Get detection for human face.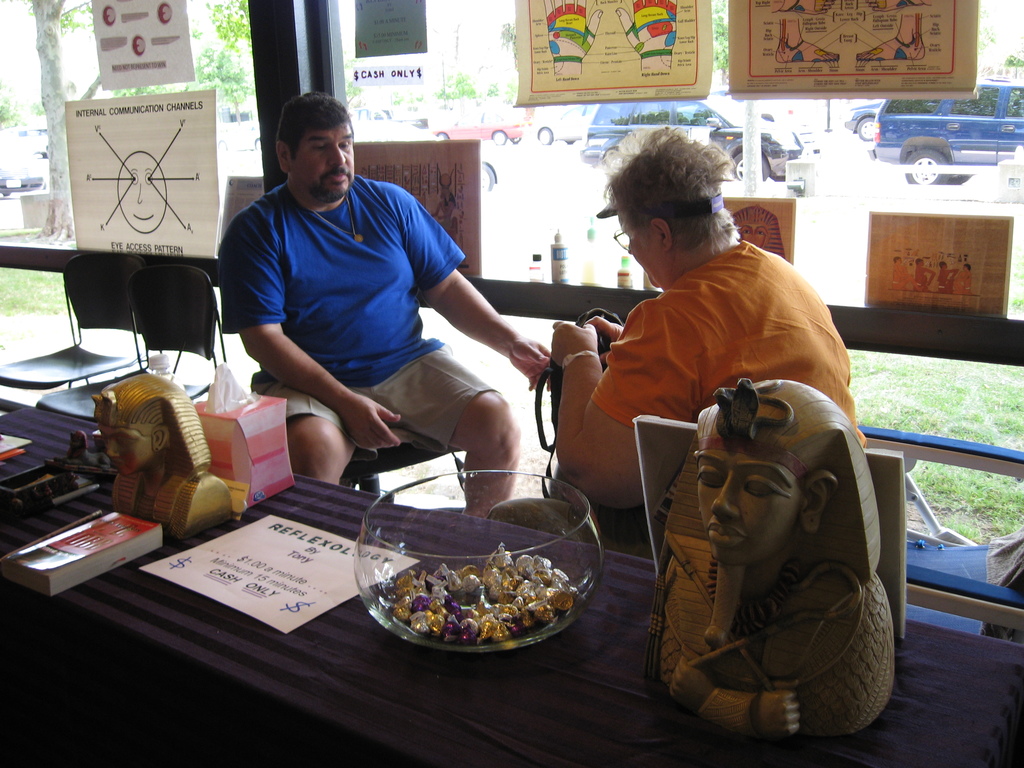
Detection: x1=289, y1=131, x2=356, y2=204.
